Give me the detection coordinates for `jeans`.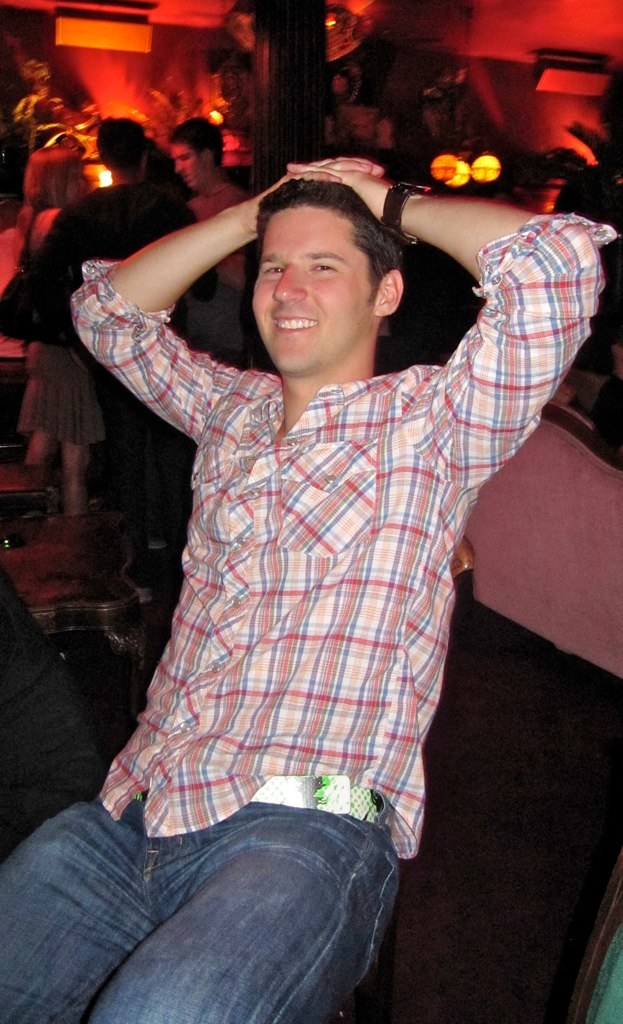
box(20, 780, 428, 1023).
